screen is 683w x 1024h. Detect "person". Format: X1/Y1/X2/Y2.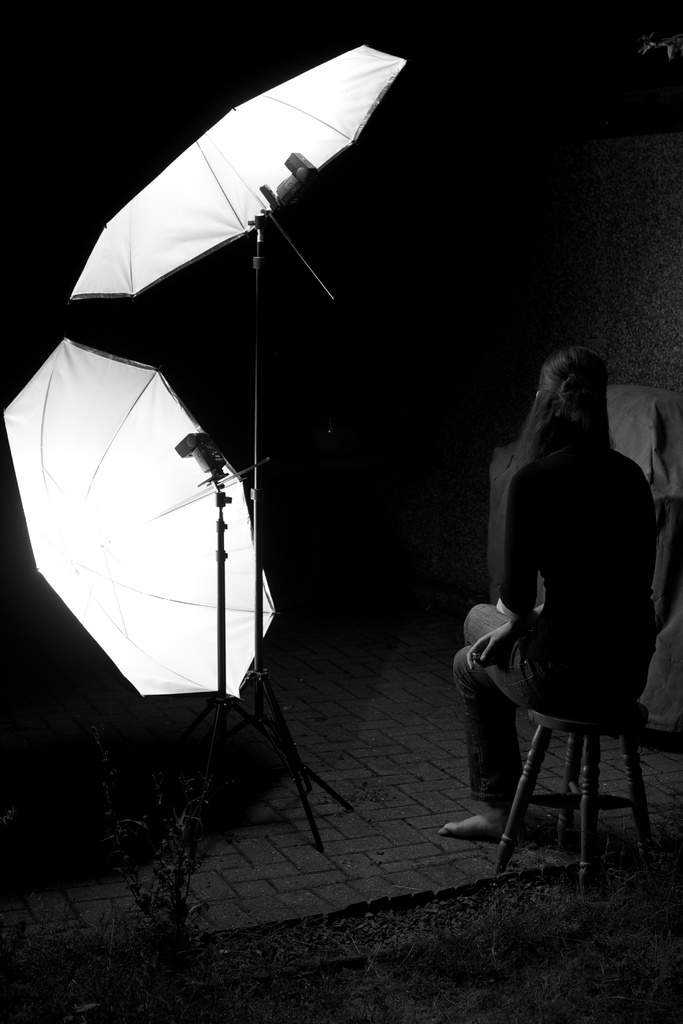
456/306/660/872.
